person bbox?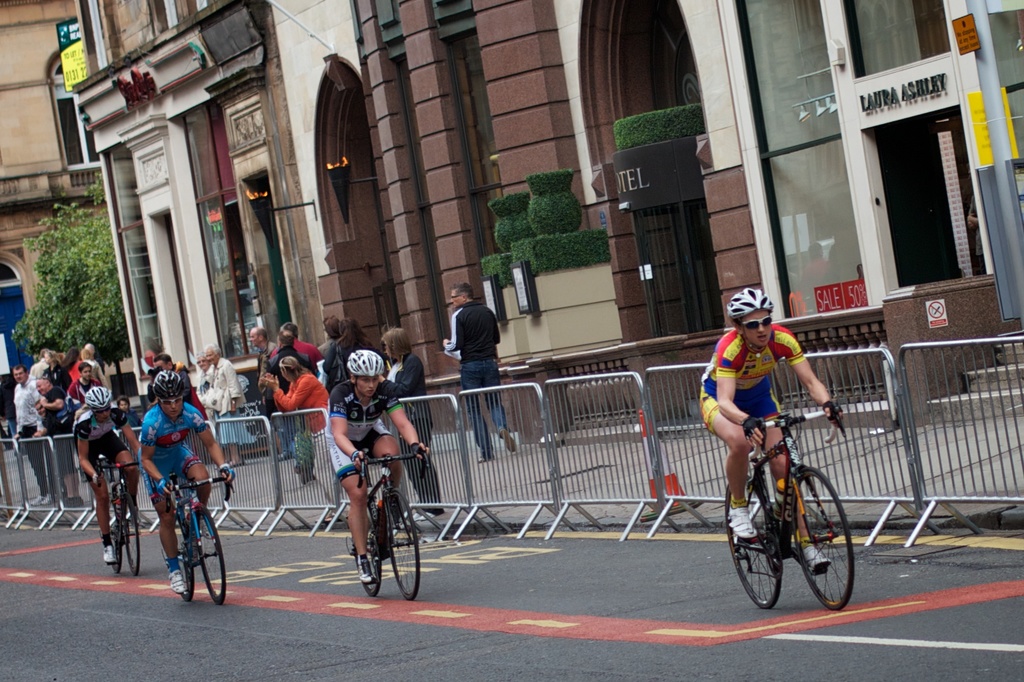
detection(139, 370, 215, 591)
